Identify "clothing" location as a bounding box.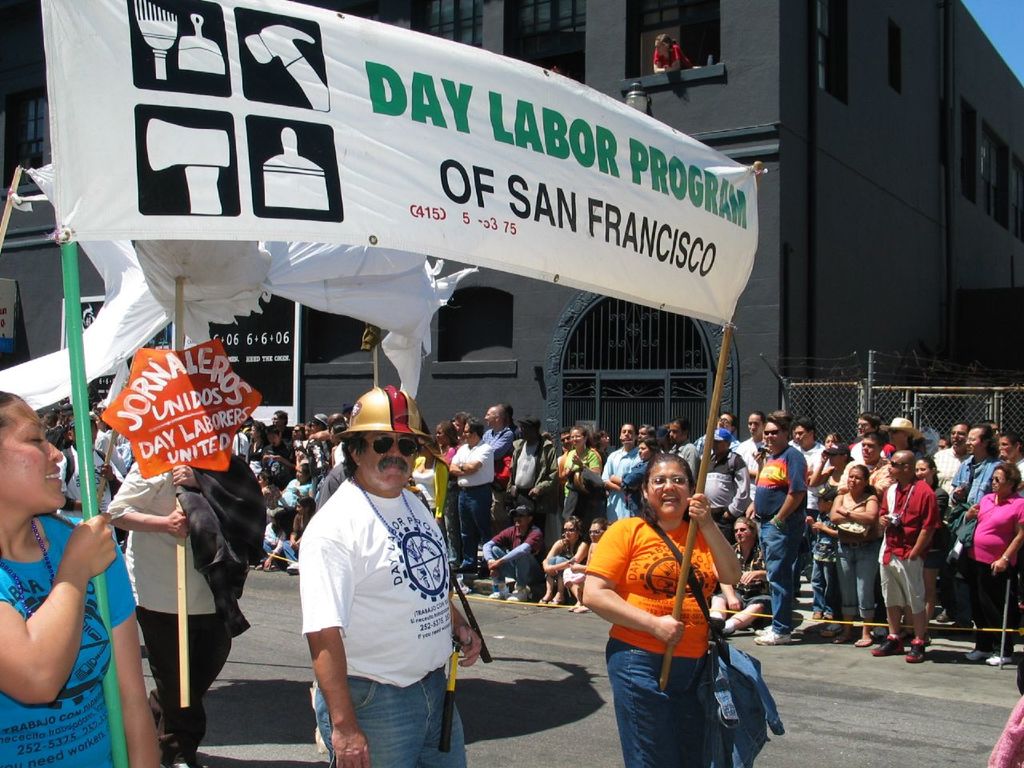
bbox(596, 442, 646, 520).
